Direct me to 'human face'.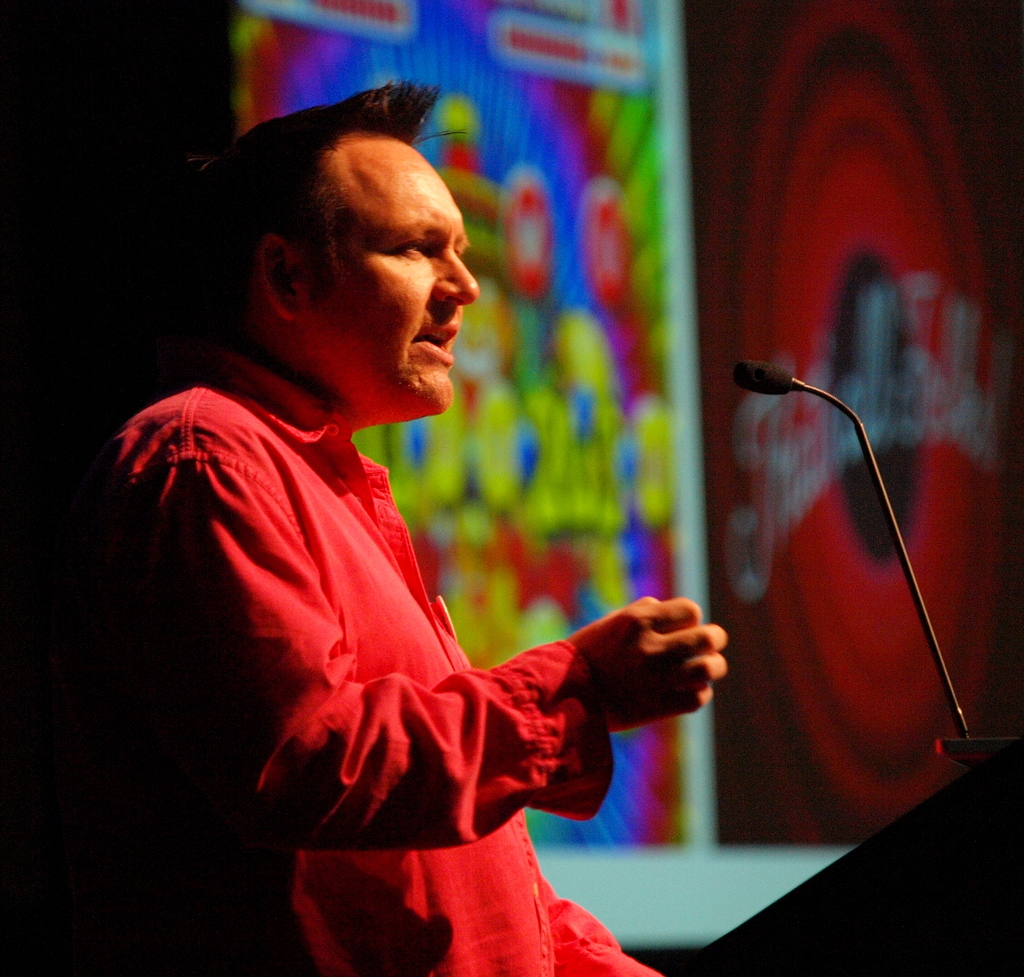
Direction: <bbox>304, 133, 479, 406</bbox>.
